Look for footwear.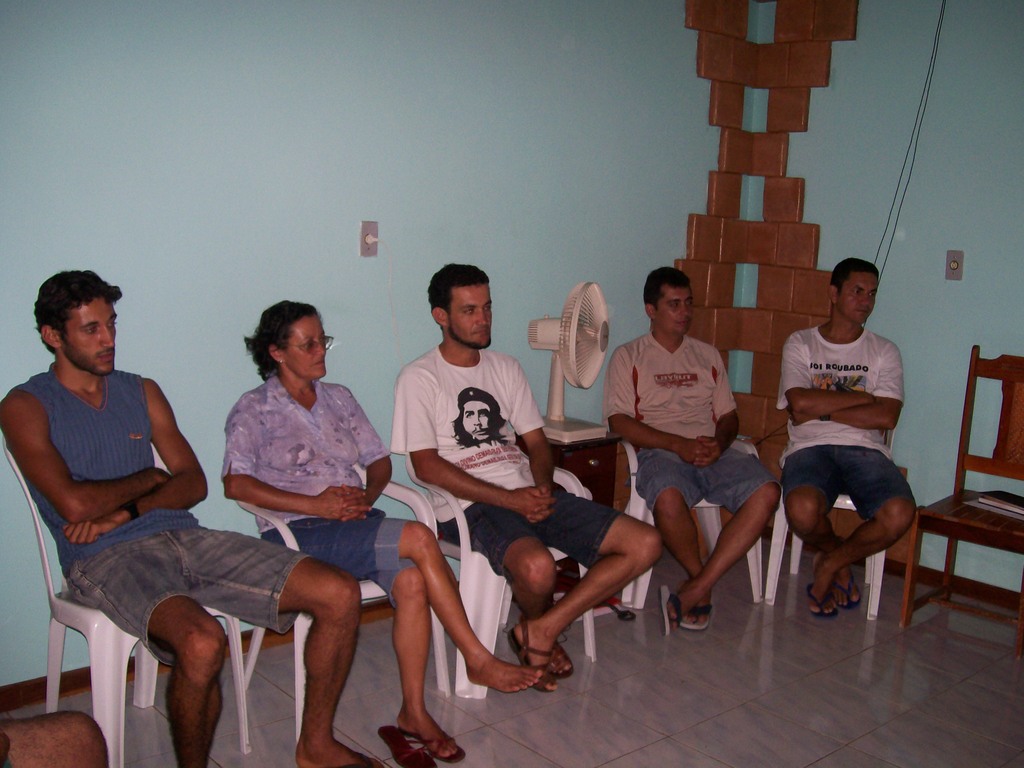
Found: {"x1": 397, "y1": 729, "x2": 467, "y2": 762}.
